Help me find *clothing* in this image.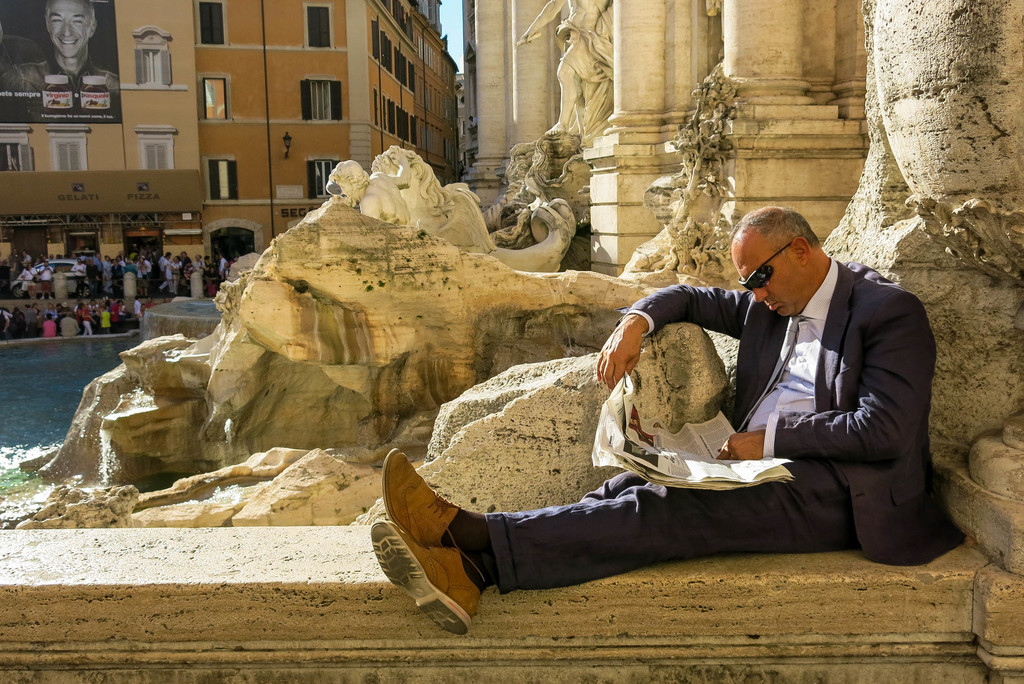
Found it: Rect(0, 49, 122, 116).
